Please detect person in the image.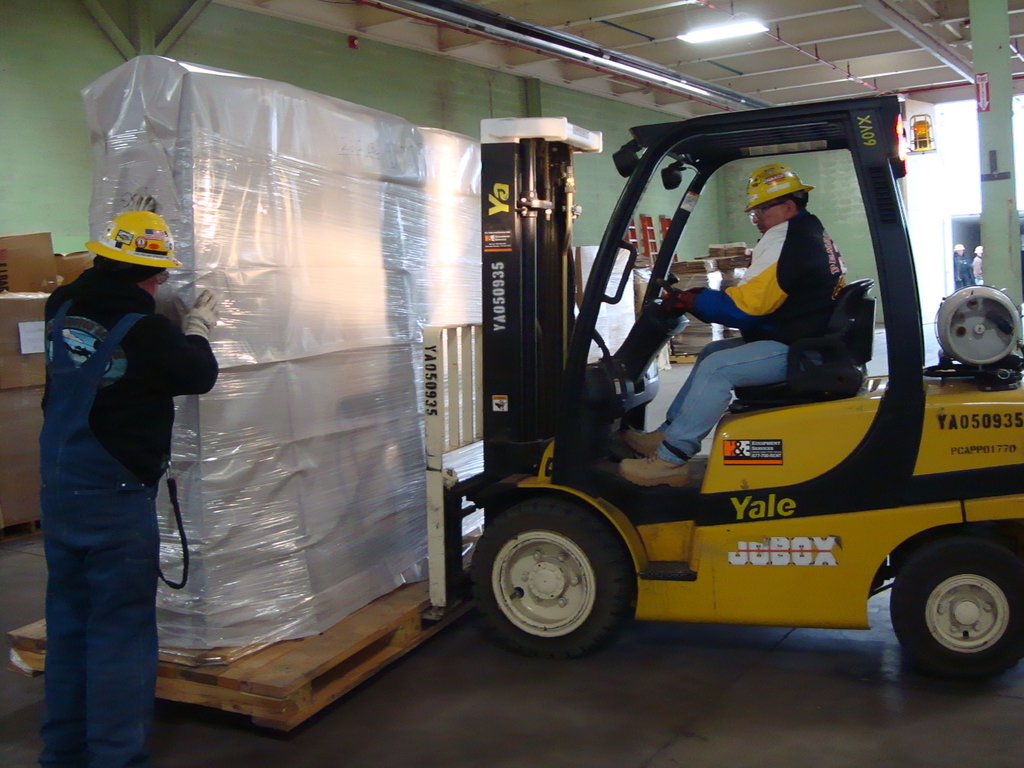
x1=616, y1=166, x2=844, y2=491.
